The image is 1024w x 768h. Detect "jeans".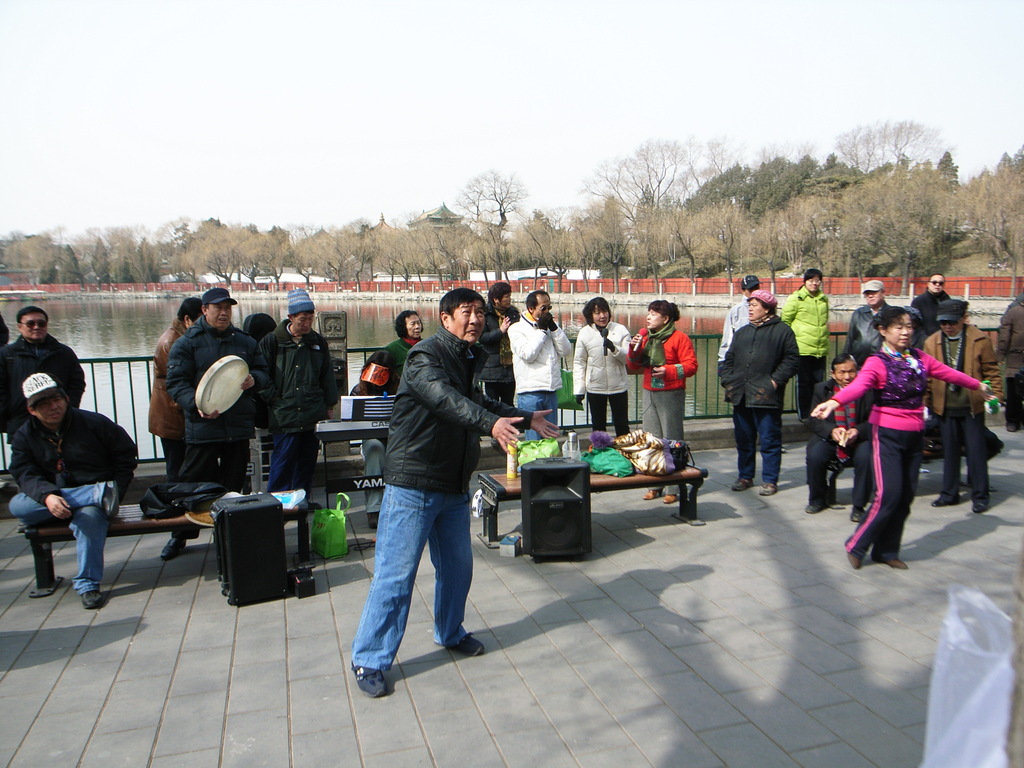
Detection: (left=0, top=481, right=108, bottom=601).
